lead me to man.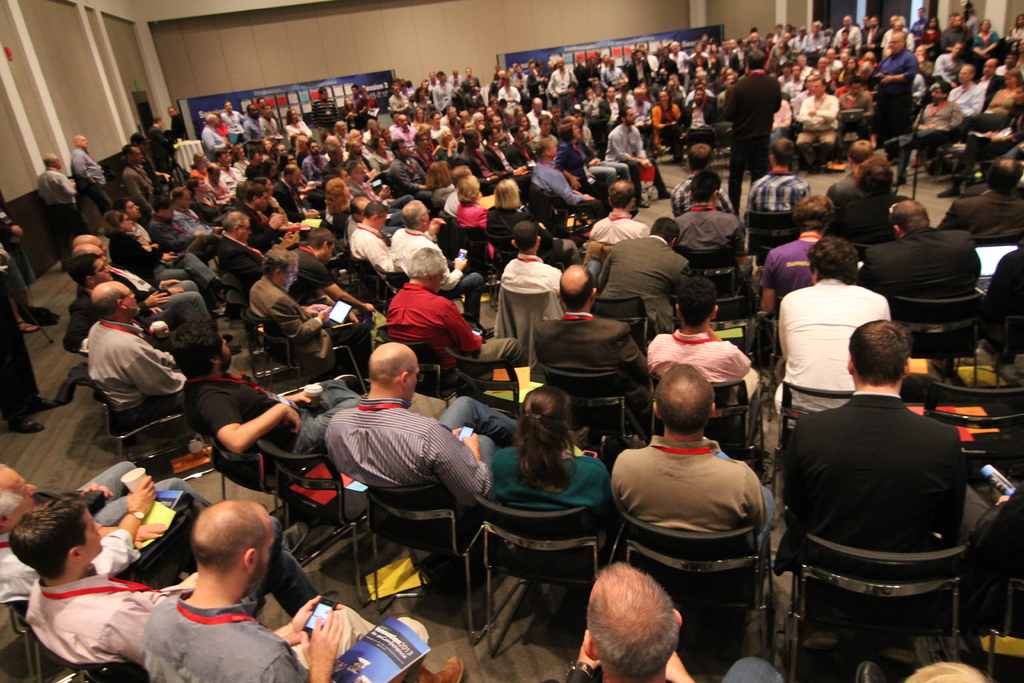
Lead to BBox(273, 144, 292, 170).
